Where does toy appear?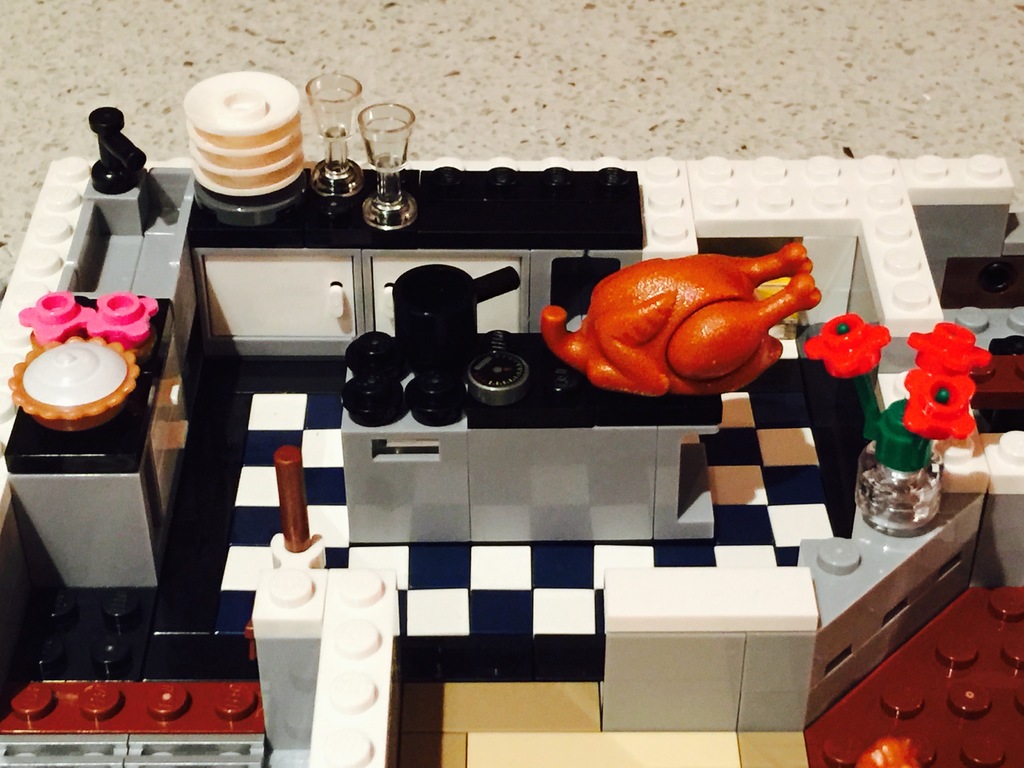
Appears at 342 370 403 428.
